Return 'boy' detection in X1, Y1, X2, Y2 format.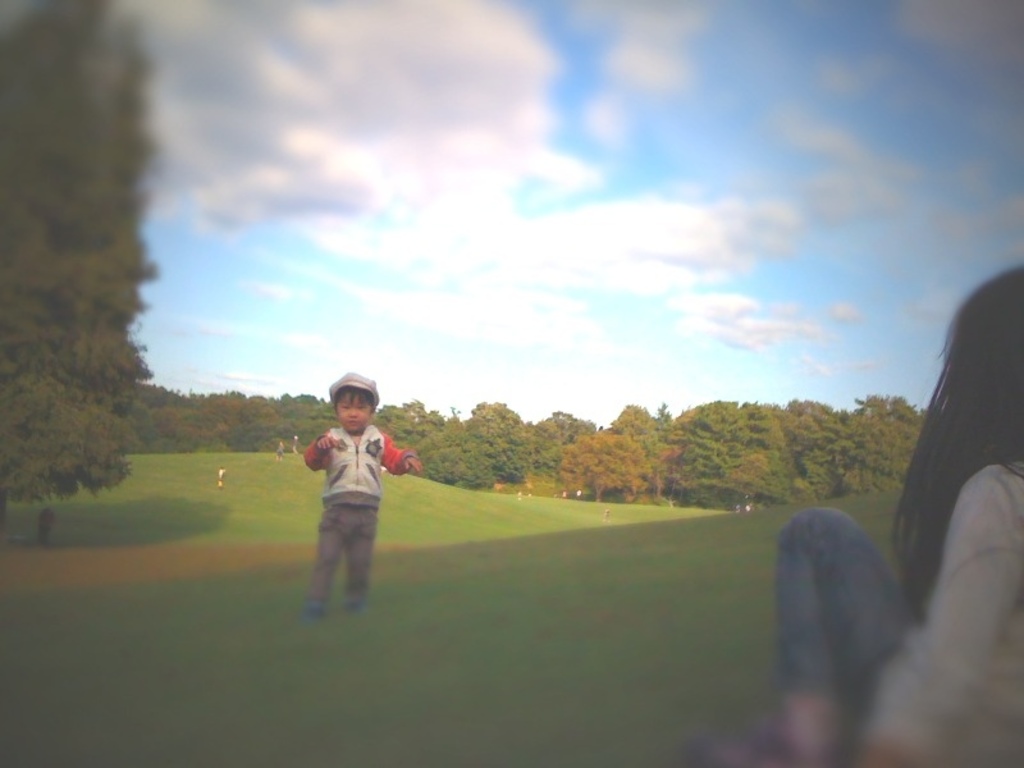
284, 379, 404, 614.
